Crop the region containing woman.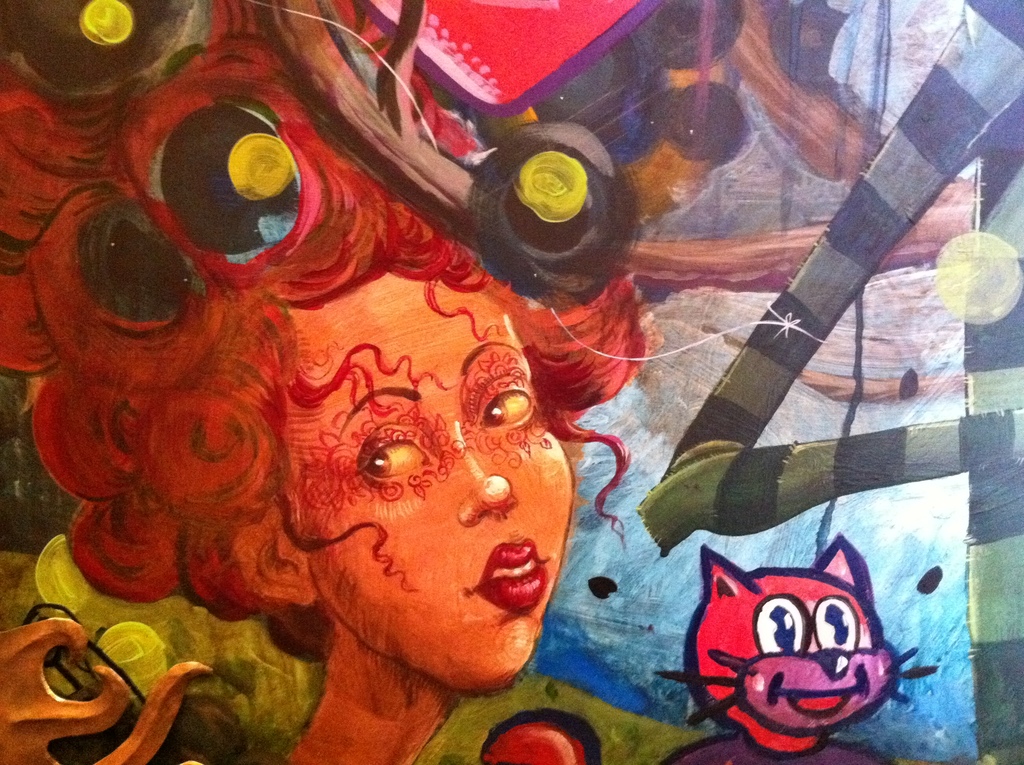
Crop region: bbox=[0, 1, 671, 764].
